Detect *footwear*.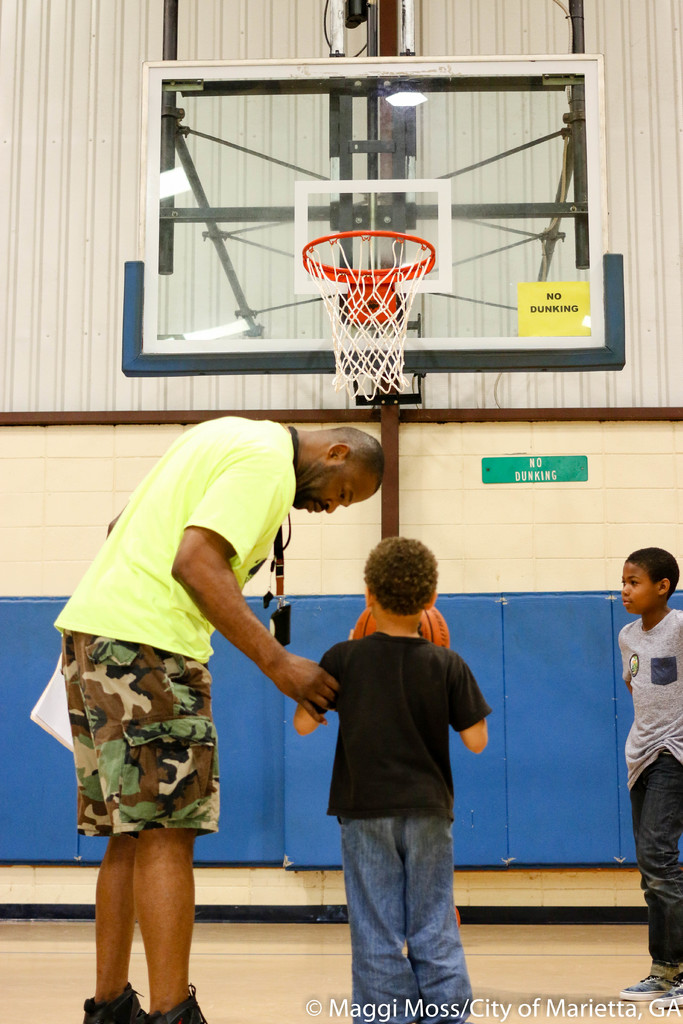
Detected at <bbox>81, 975, 155, 1023</bbox>.
